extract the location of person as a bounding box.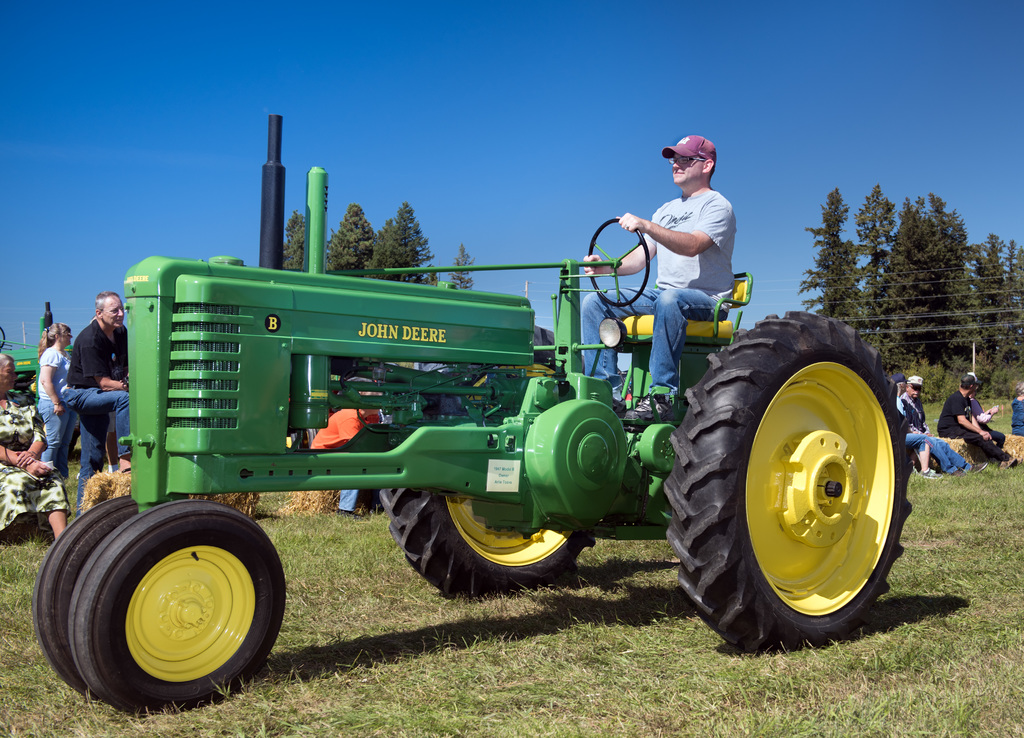
box=[25, 320, 80, 486].
